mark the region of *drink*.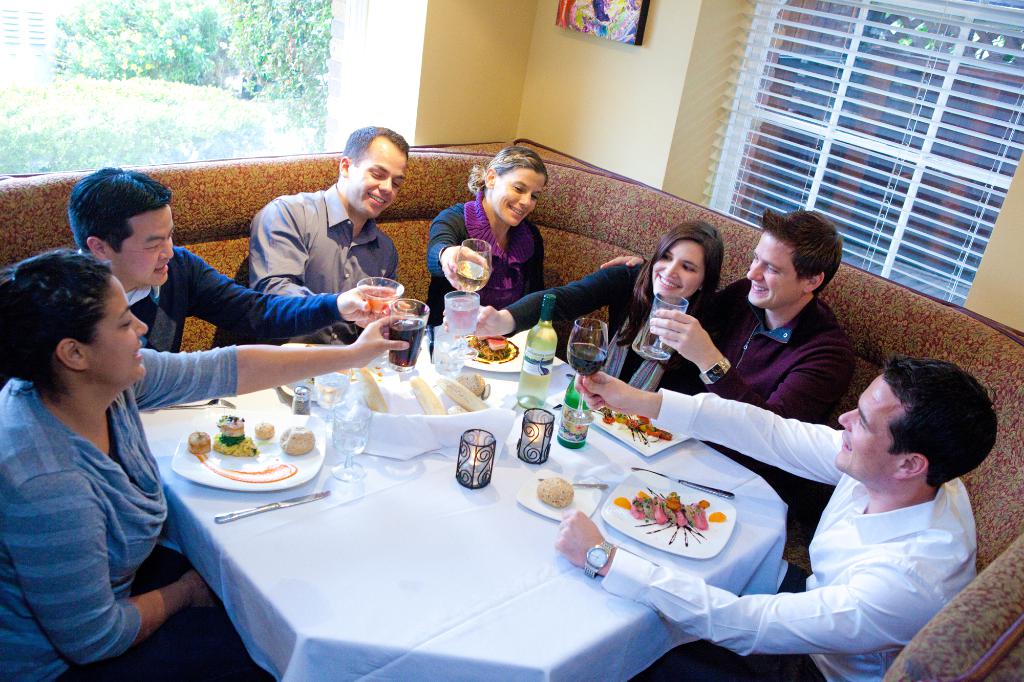
Region: box(314, 372, 349, 409).
